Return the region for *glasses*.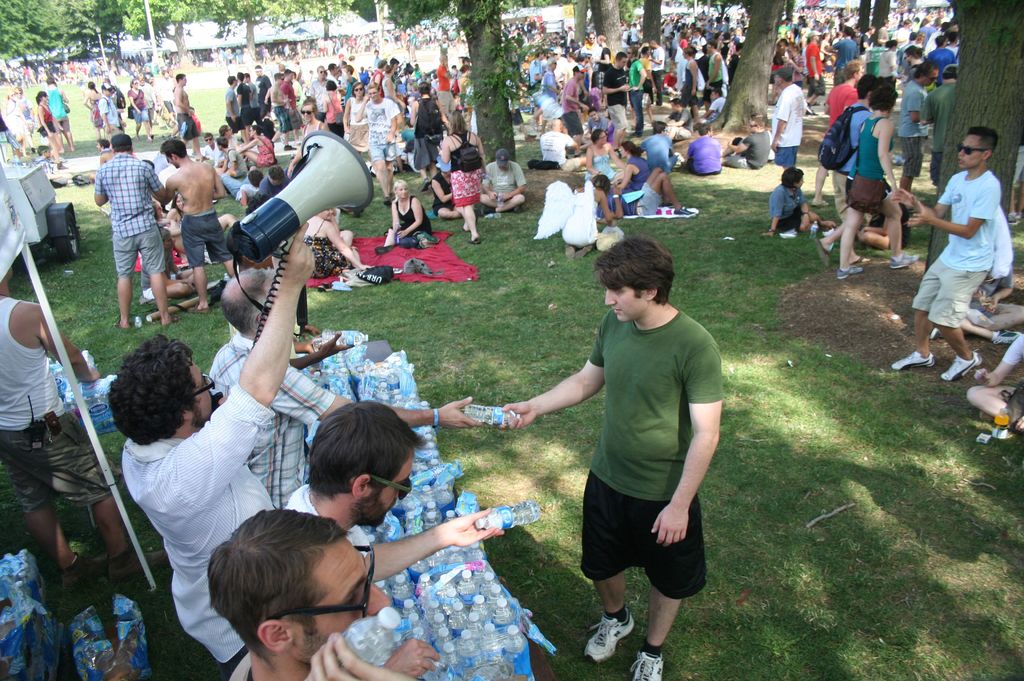
<region>372, 470, 412, 500</region>.
